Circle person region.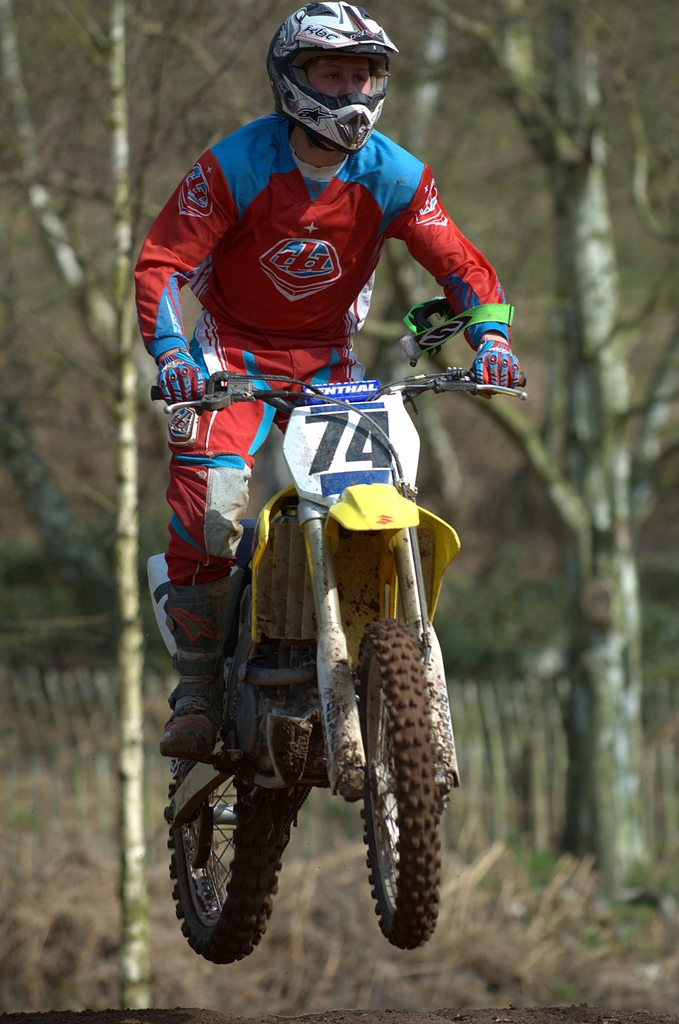
Region: detection(143, 1, 492, 744).
